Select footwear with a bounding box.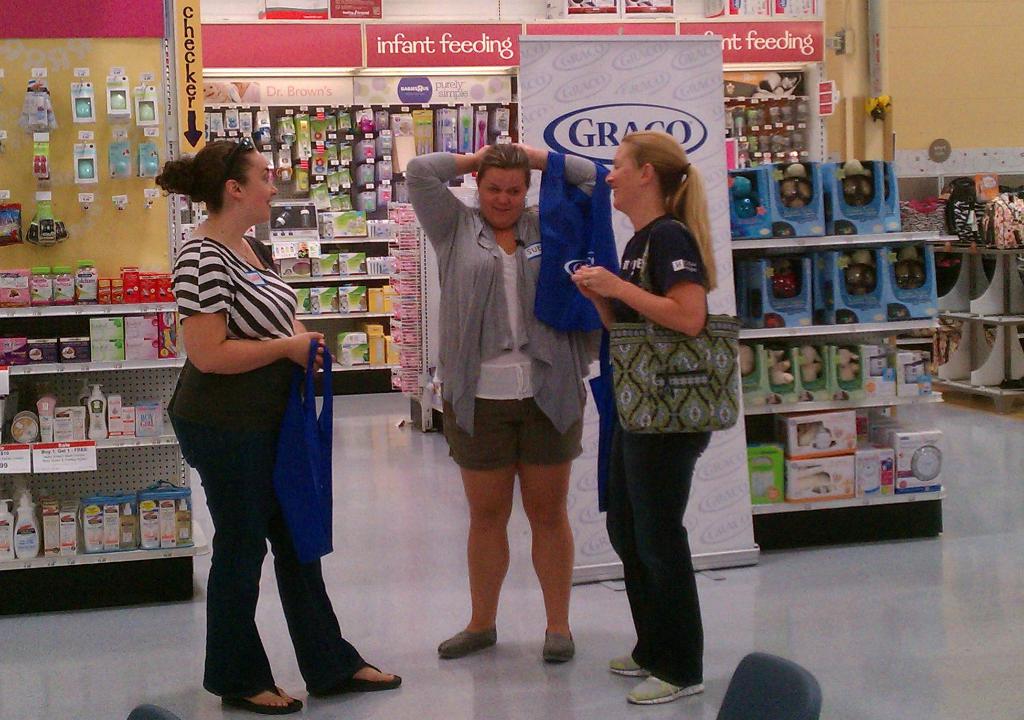
x1=314 y1=661 x2=405 y2=690.
